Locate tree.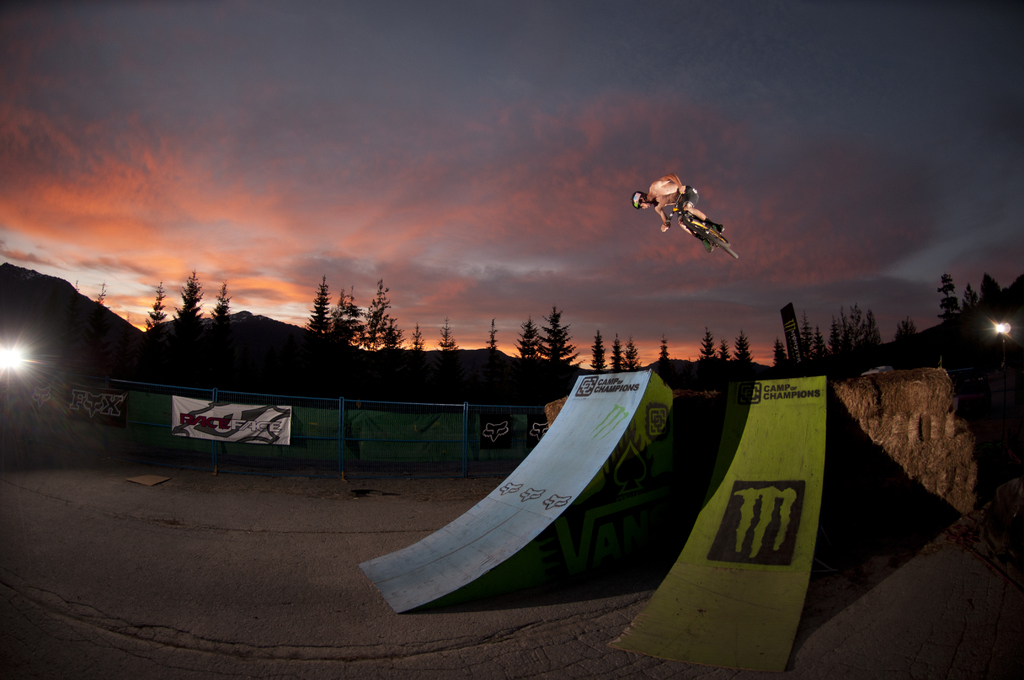
Bounding box: region(331, 290, 360, 355).
